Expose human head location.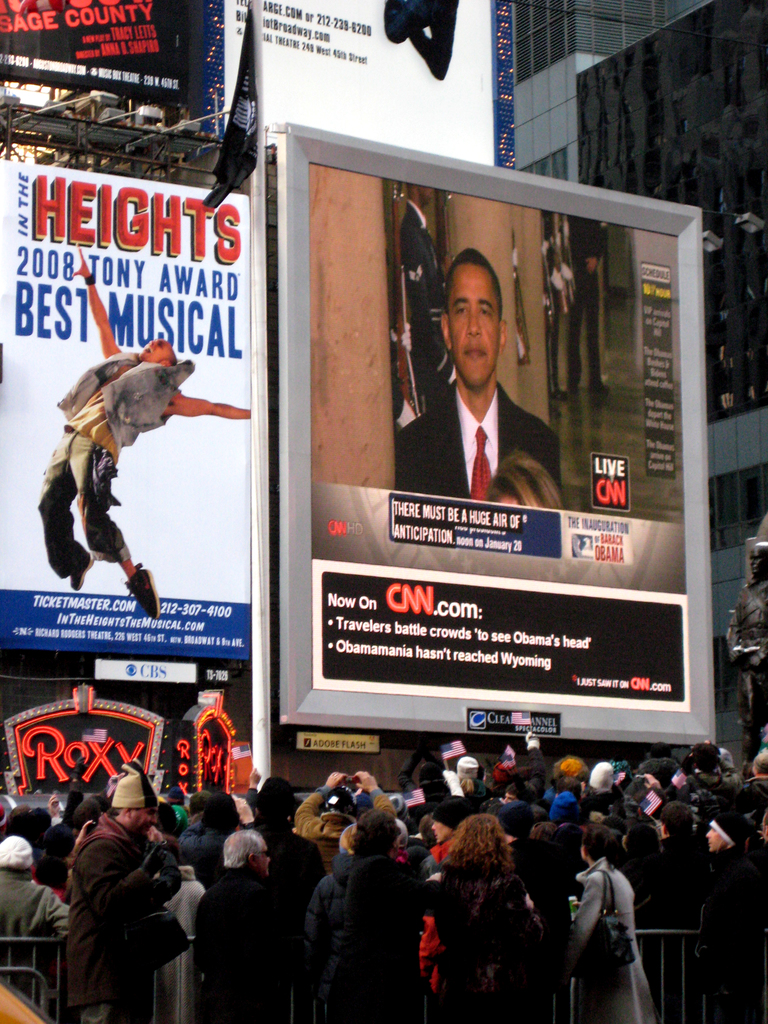
Exposed at x1=225 y1=833 x2=276 y2=882.
